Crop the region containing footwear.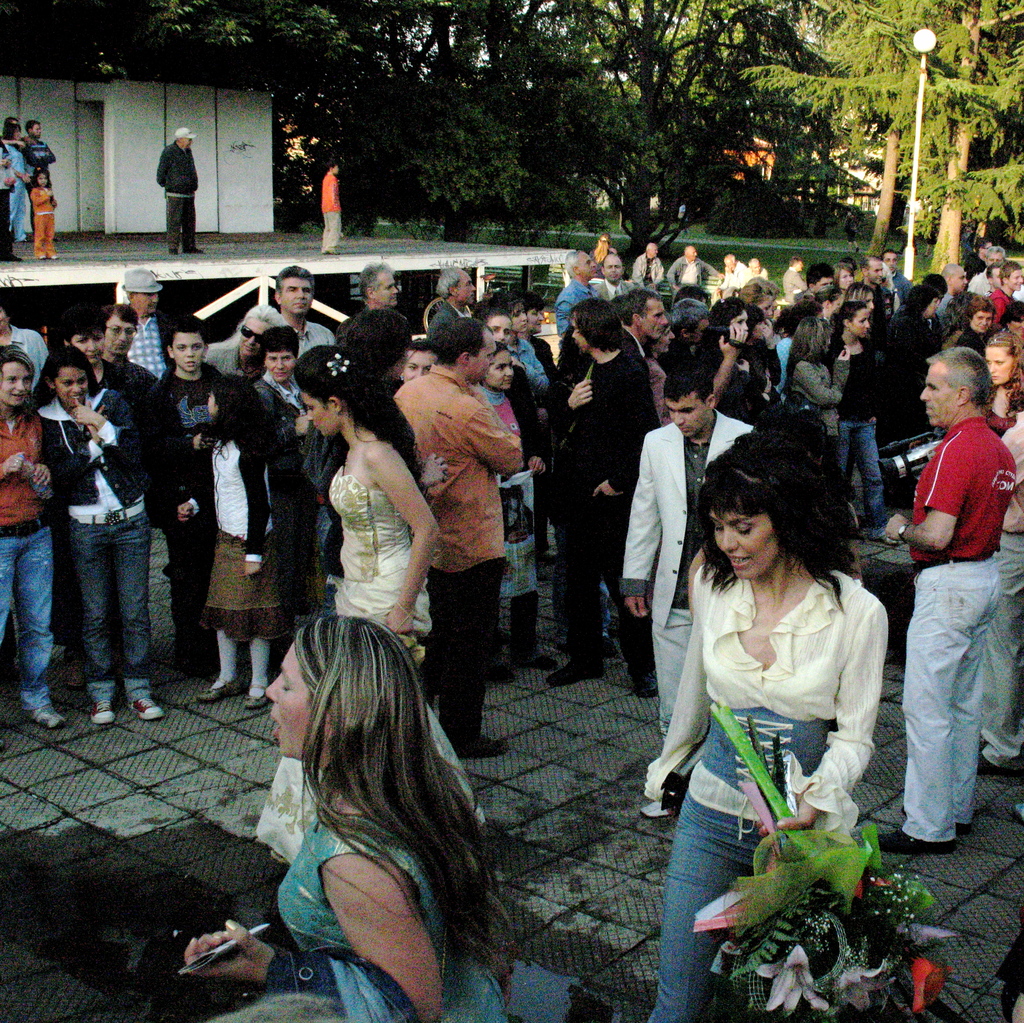
Crop region: l=184, t=245, r=202, b=254.
